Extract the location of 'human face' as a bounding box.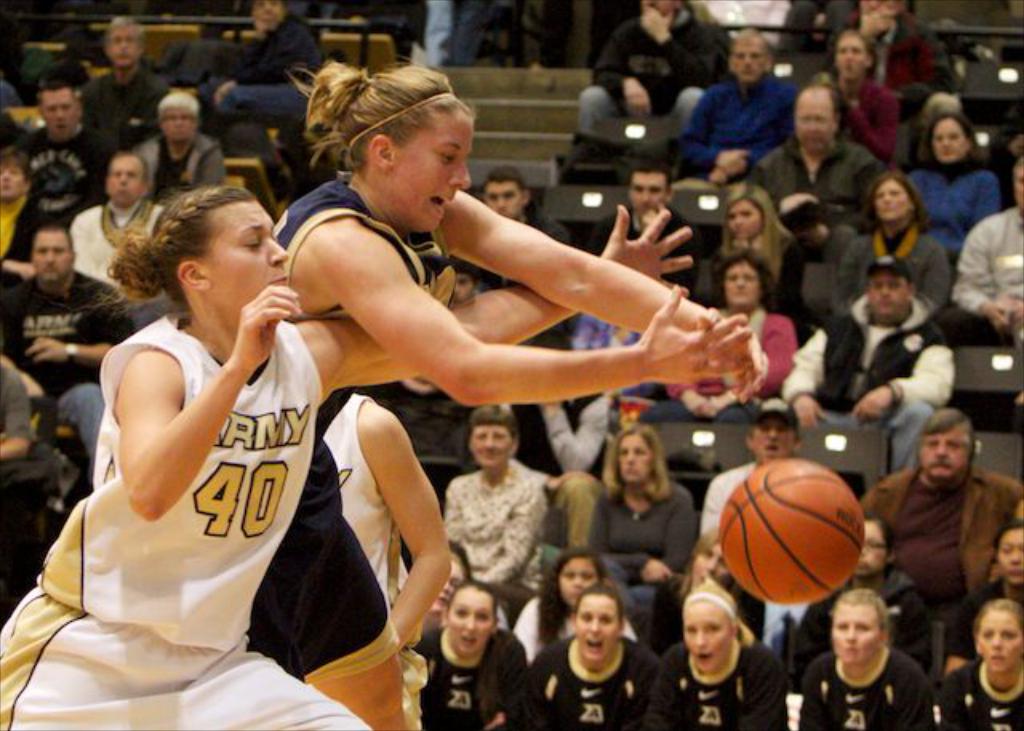
(250,0,282,30).
